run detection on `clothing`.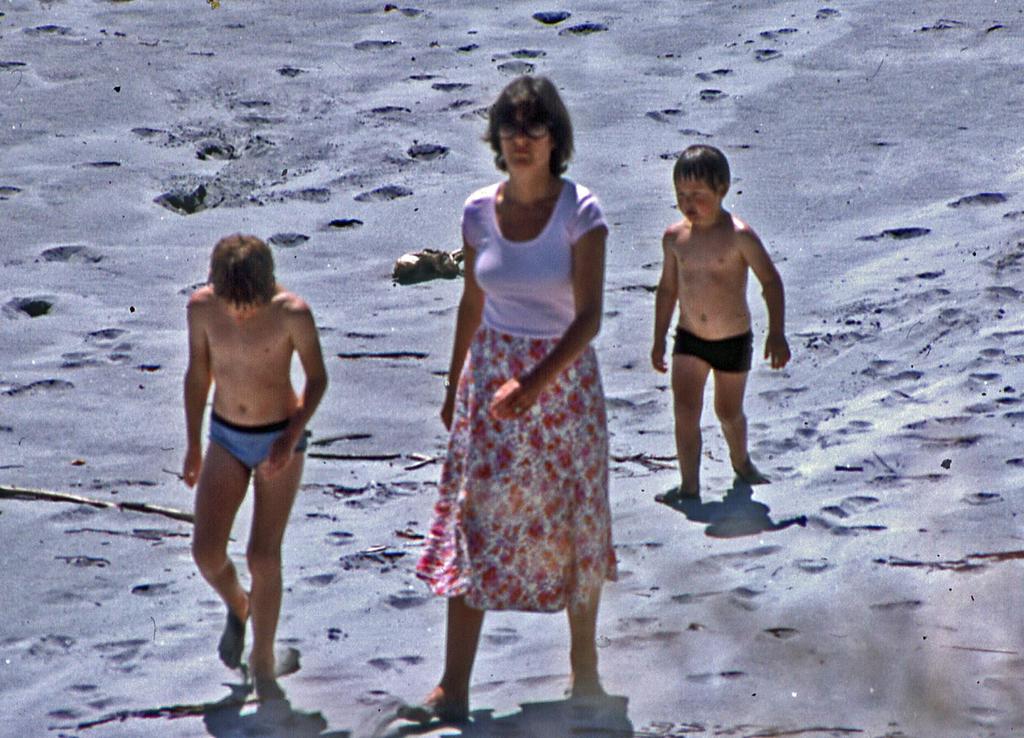
Result: rect(420, 142, 627, 648).
